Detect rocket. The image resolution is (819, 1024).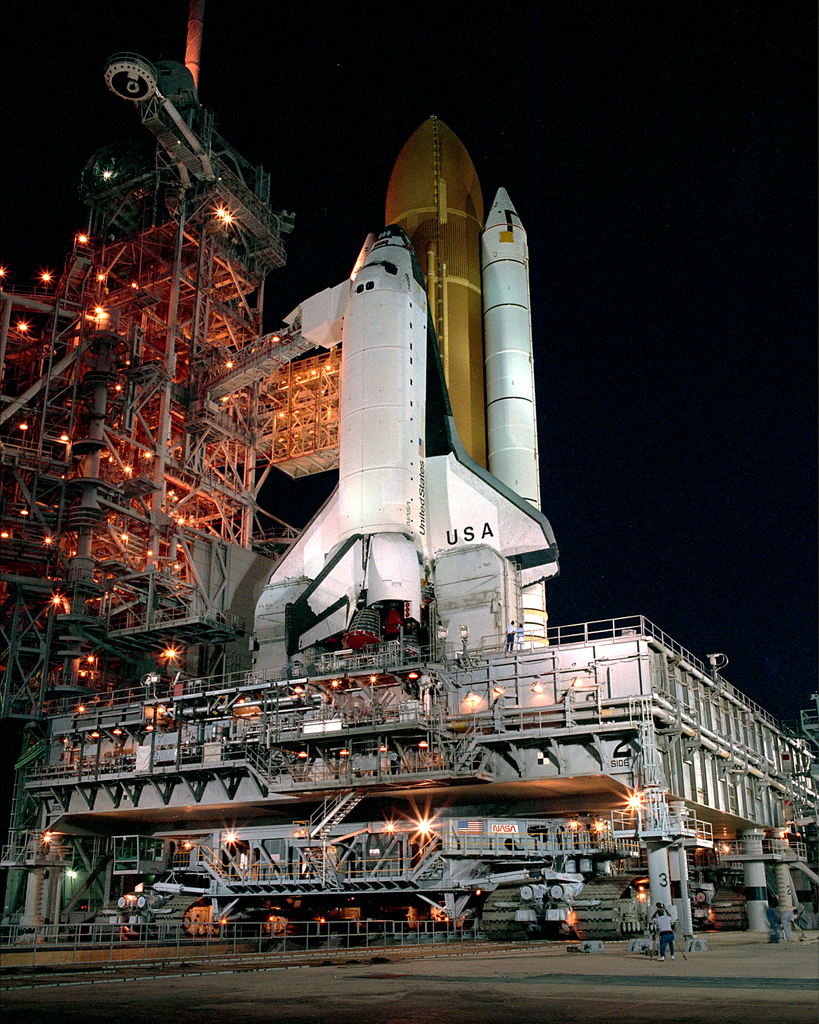
locate(154, 103, 589, 659).
